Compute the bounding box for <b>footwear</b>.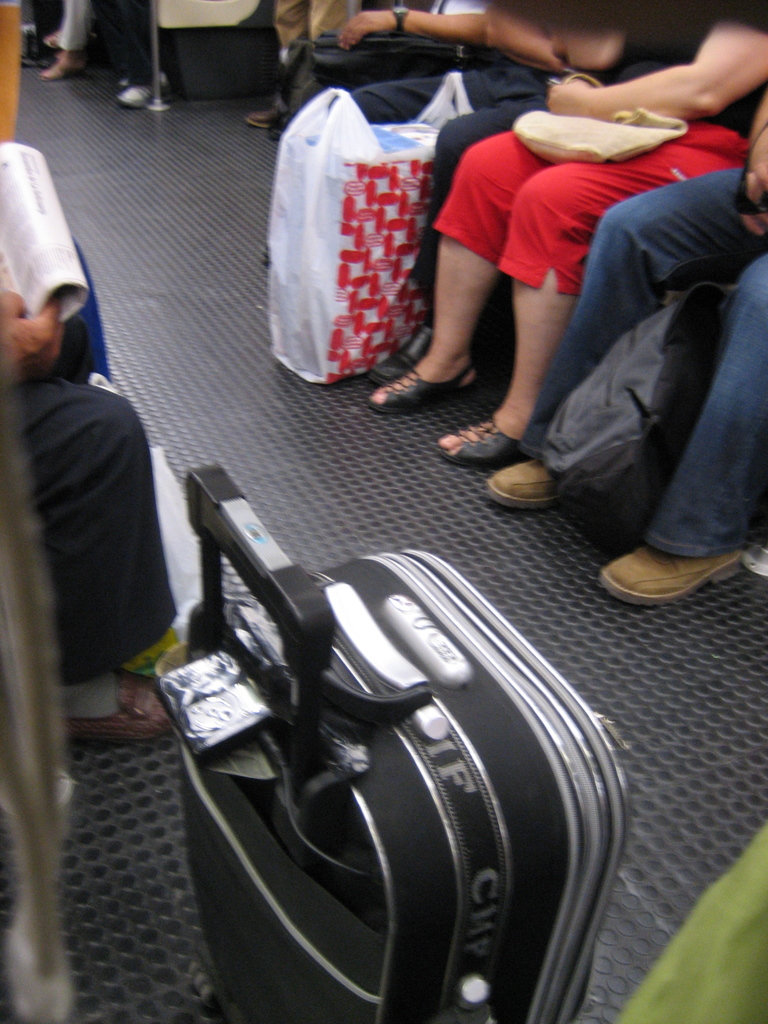
484 452 573 515.
